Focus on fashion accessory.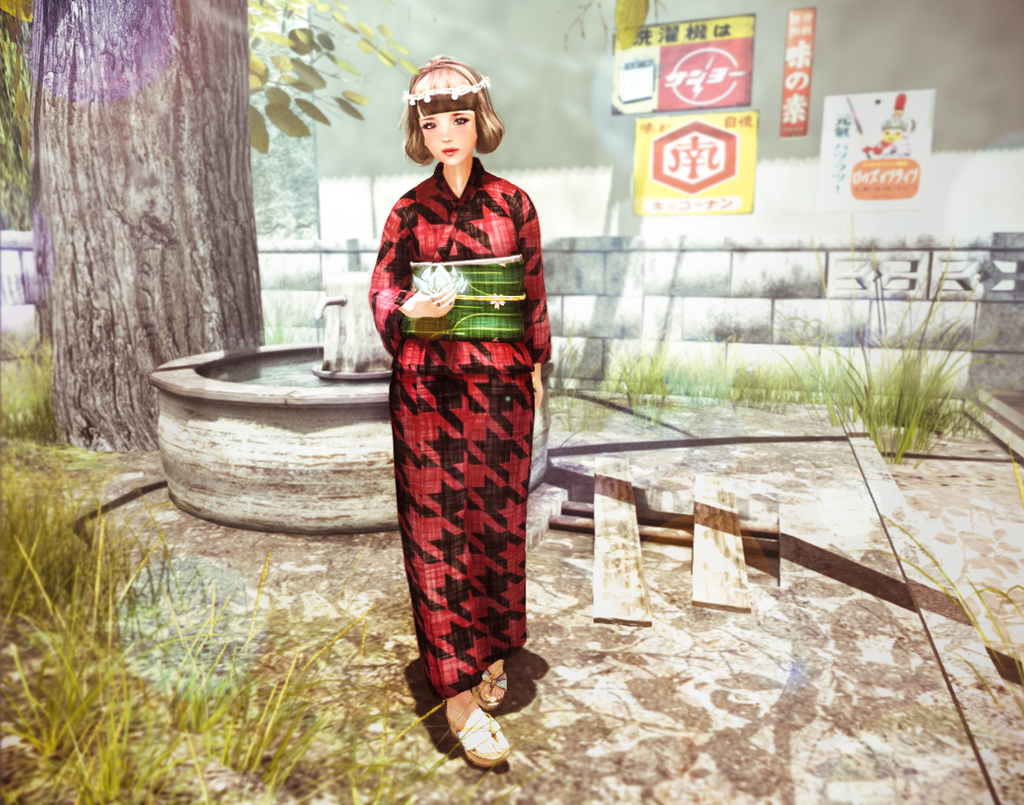
Focused at <box>474,665,510,704</box>.
